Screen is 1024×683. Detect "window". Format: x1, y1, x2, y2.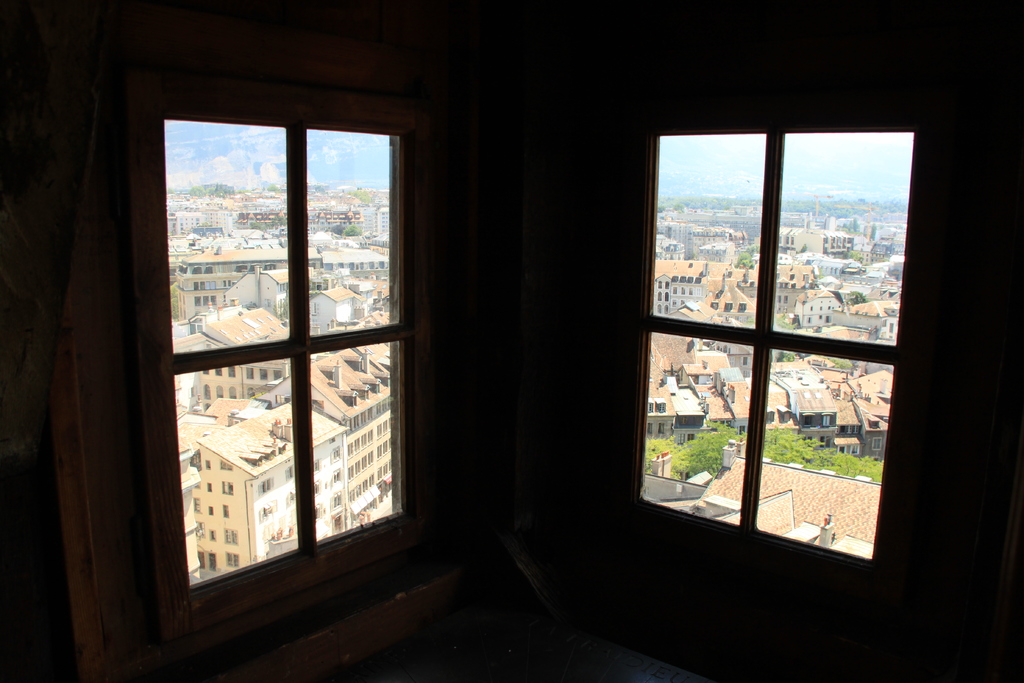
195, 297, 217, 306.
